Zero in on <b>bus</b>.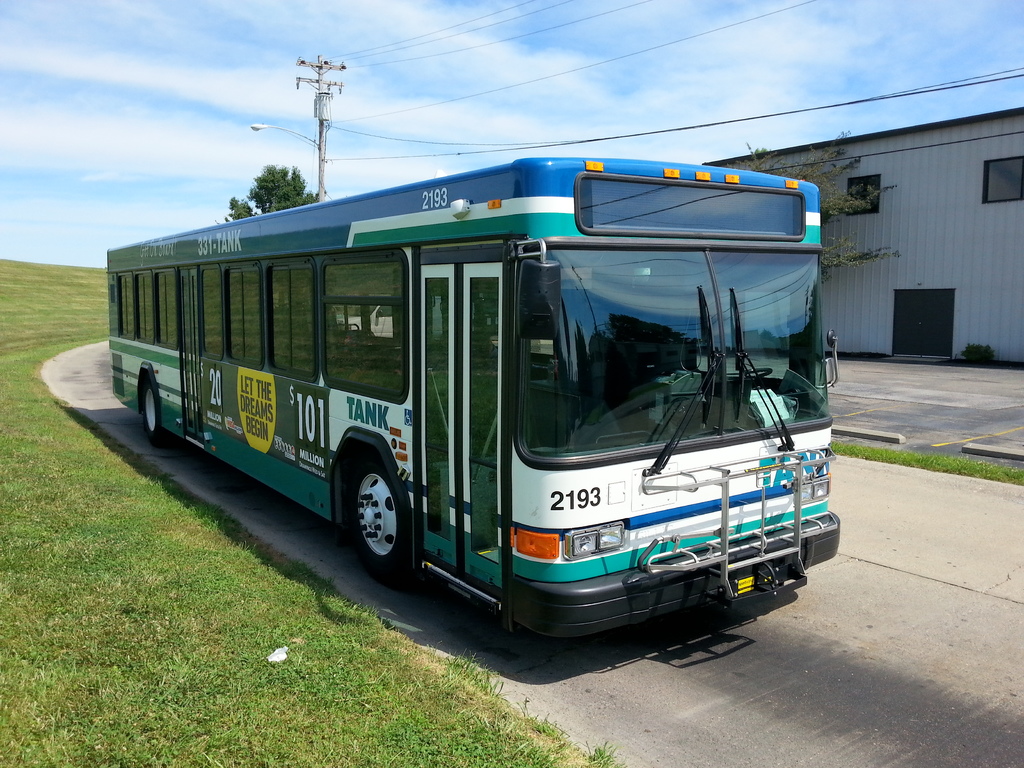
Zeroed in: region(110, 154, 849, 636).
